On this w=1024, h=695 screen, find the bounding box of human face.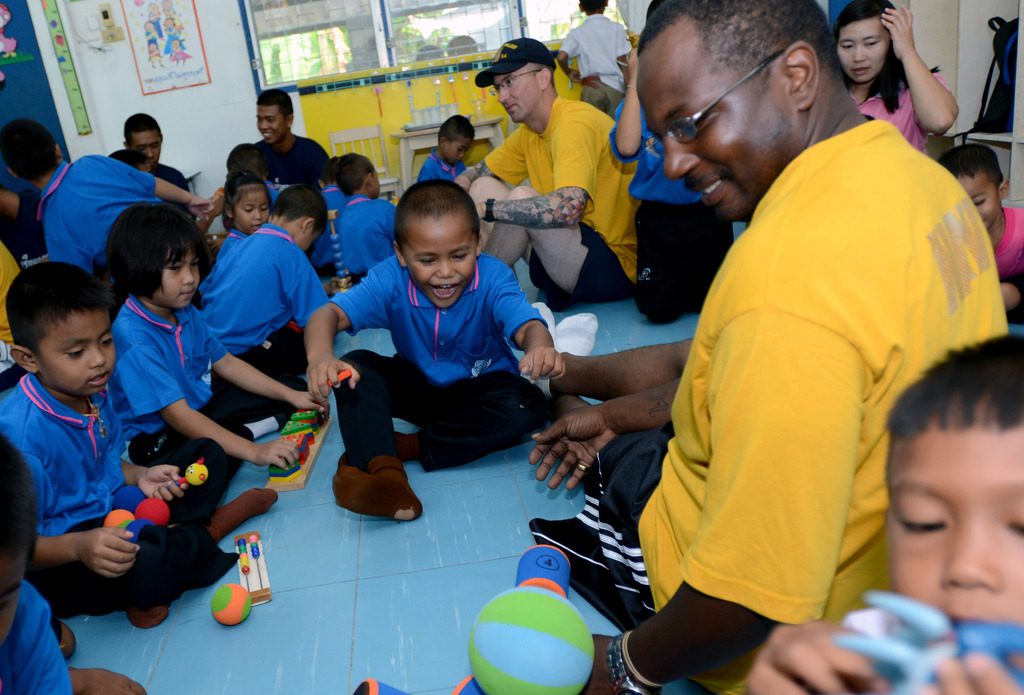
Bounding box: (left=885, top=423, right=1023, bottom=621).
